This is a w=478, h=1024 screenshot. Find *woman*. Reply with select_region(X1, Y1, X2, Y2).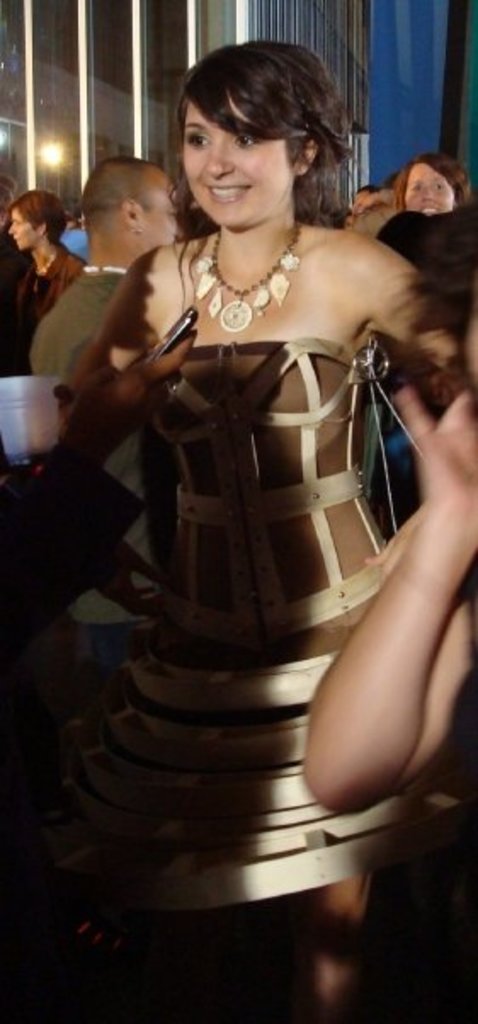
select_region(36, 10, 464, 966).
